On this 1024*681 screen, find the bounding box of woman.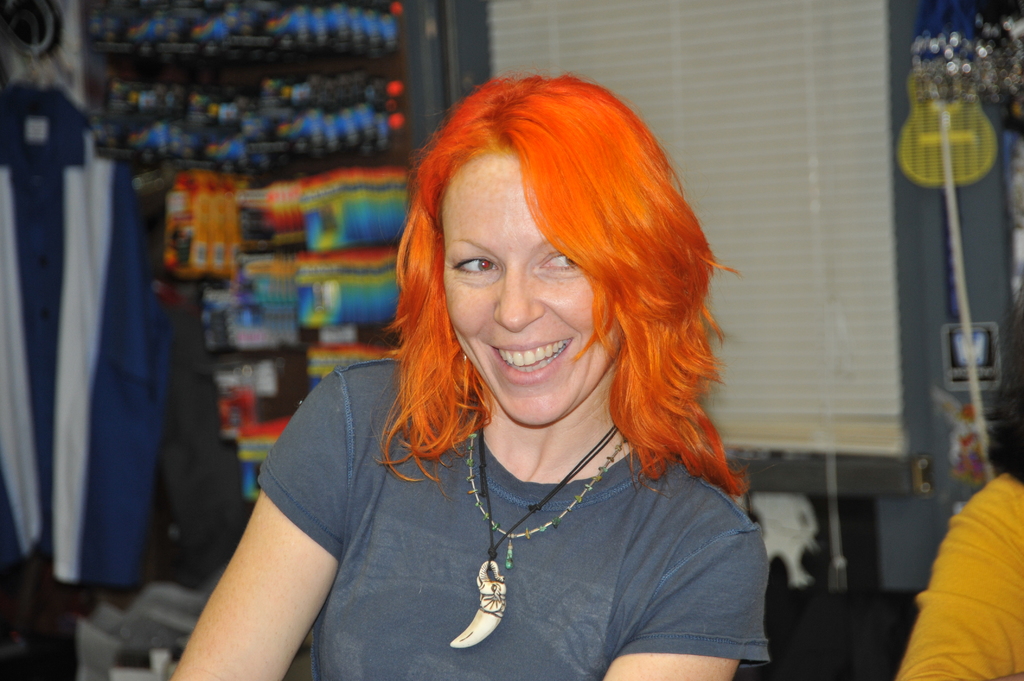
Bounding box: [x1=214, y1=82, x2=776, y2=678].
